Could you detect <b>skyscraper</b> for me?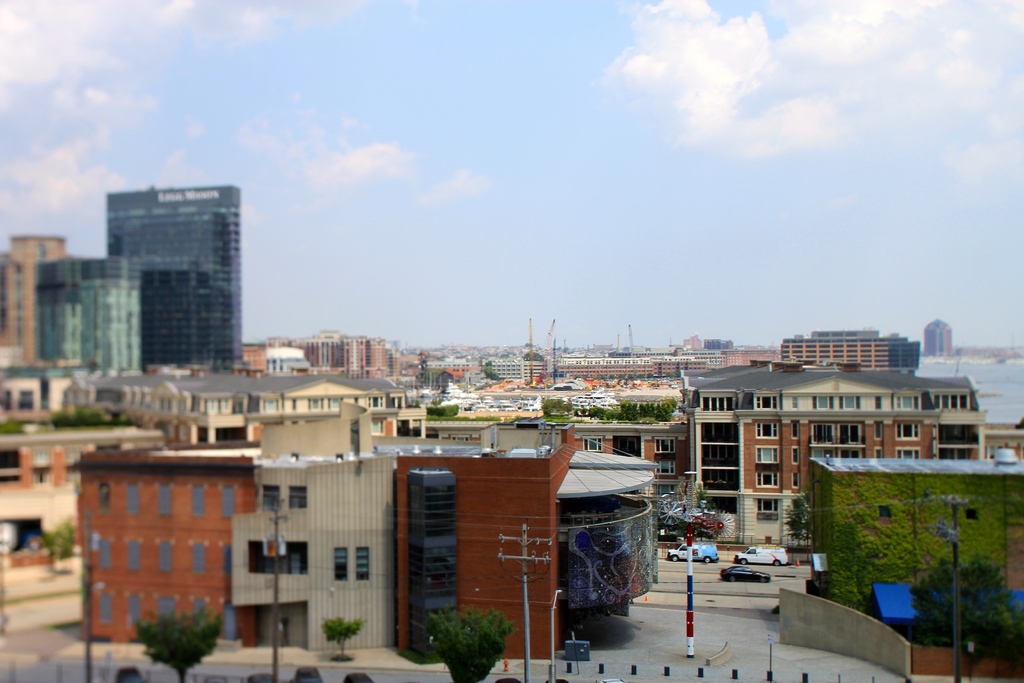
Detection result: 0 218 70 360.
